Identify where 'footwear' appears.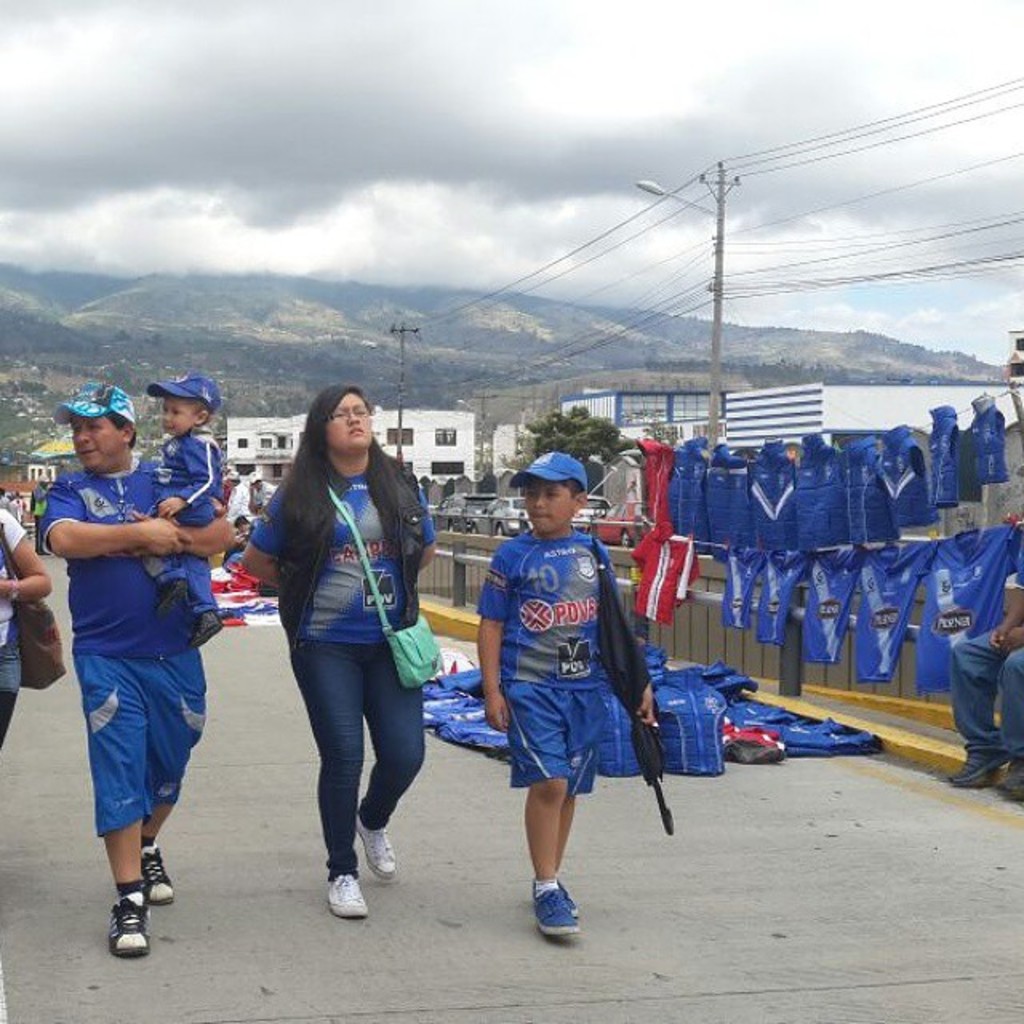
Appears at detection(354, 811, 398, 882).
